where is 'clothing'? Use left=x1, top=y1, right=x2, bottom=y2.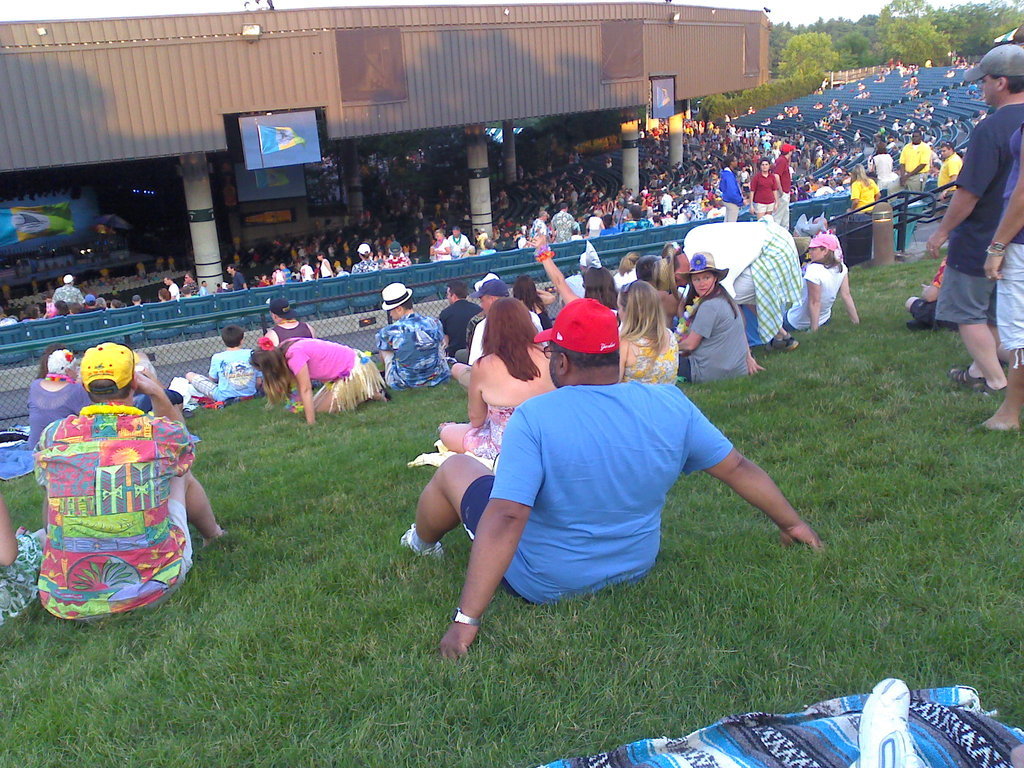
left=187, top=350, right=264, bottom=404.
